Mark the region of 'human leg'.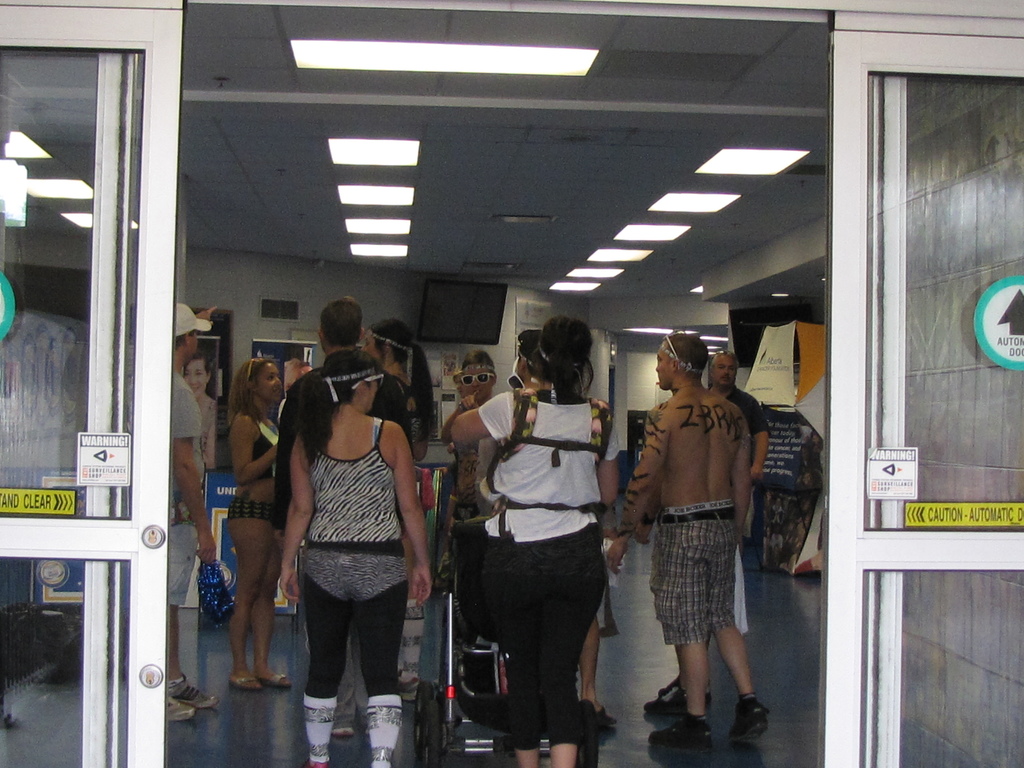
Region: (x1=172, y1=604, x2=216, y2=705).
